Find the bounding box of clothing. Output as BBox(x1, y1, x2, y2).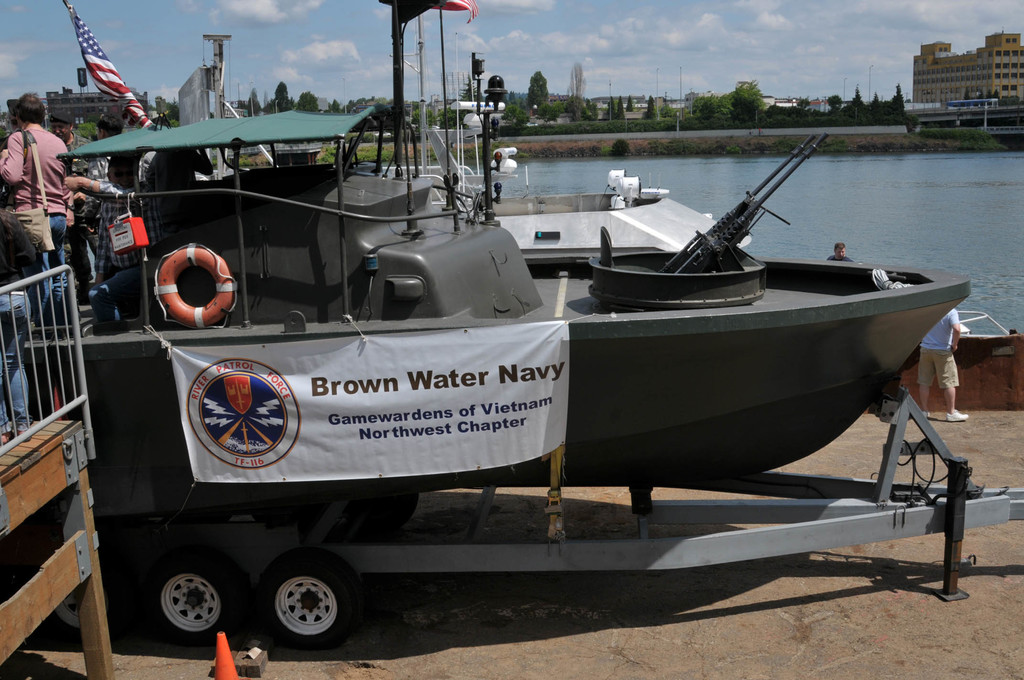
BBox(60, 142, 108, 286).
